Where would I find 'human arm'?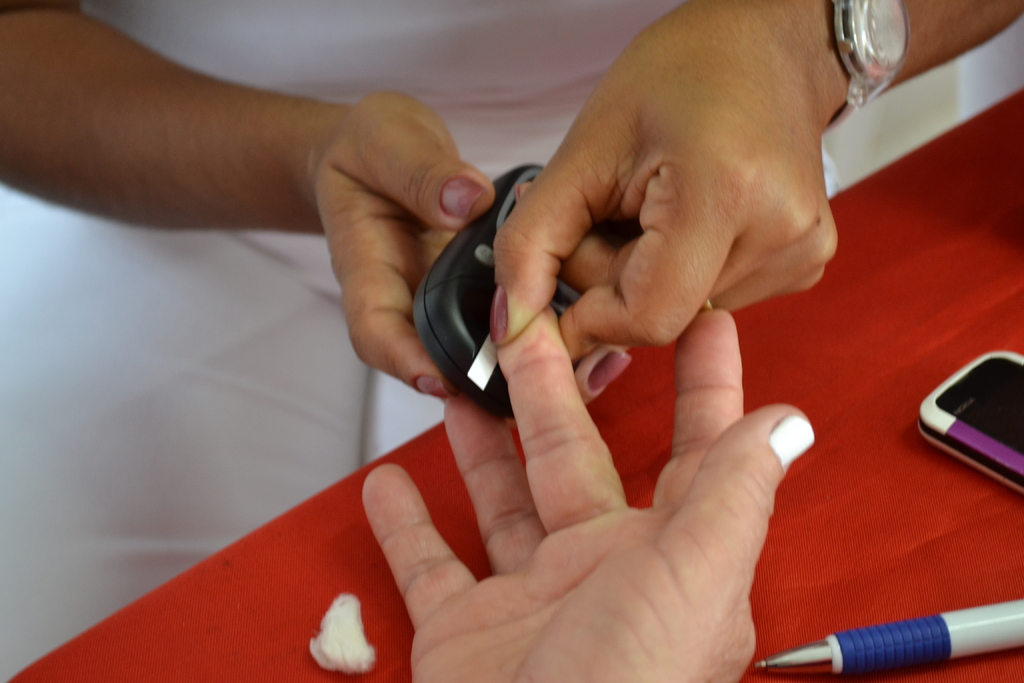
At <bbox>0, 3, 632, 408</bbox>.
